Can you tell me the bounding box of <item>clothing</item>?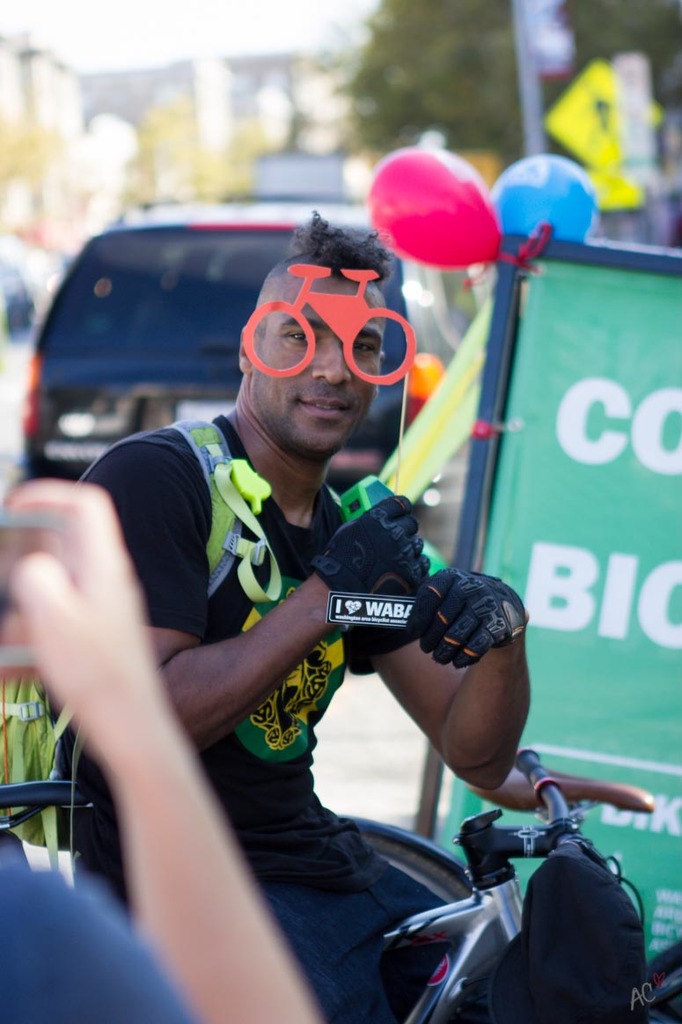
BBox(64, 400, 466, 1023).
